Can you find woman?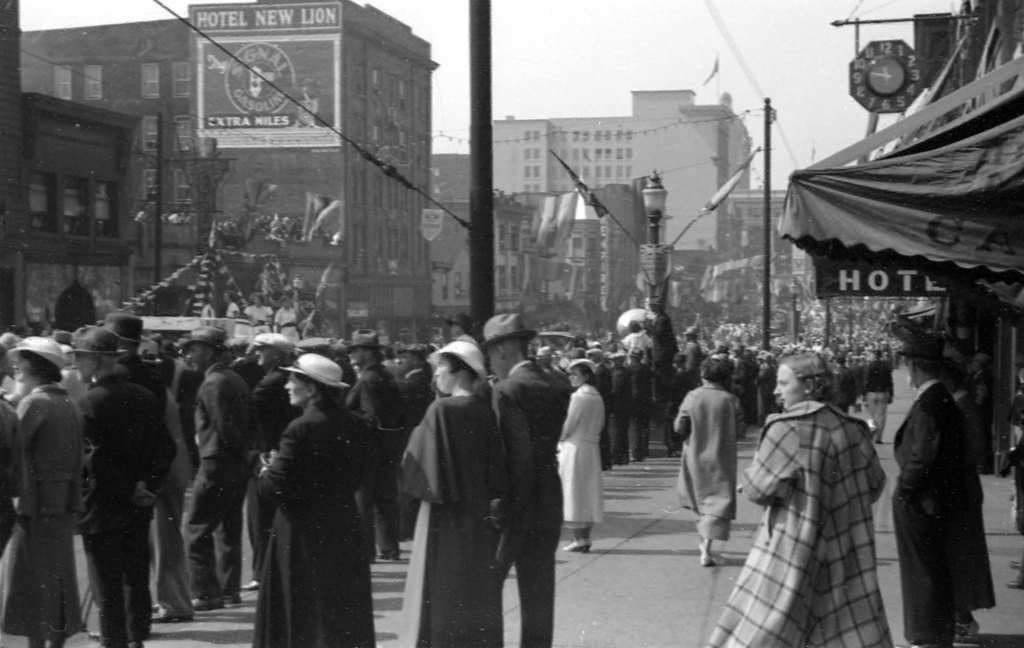
Yes, bounding box: {"x1": 619, "y1": 316, "x2": 650, "y2": 369}.
